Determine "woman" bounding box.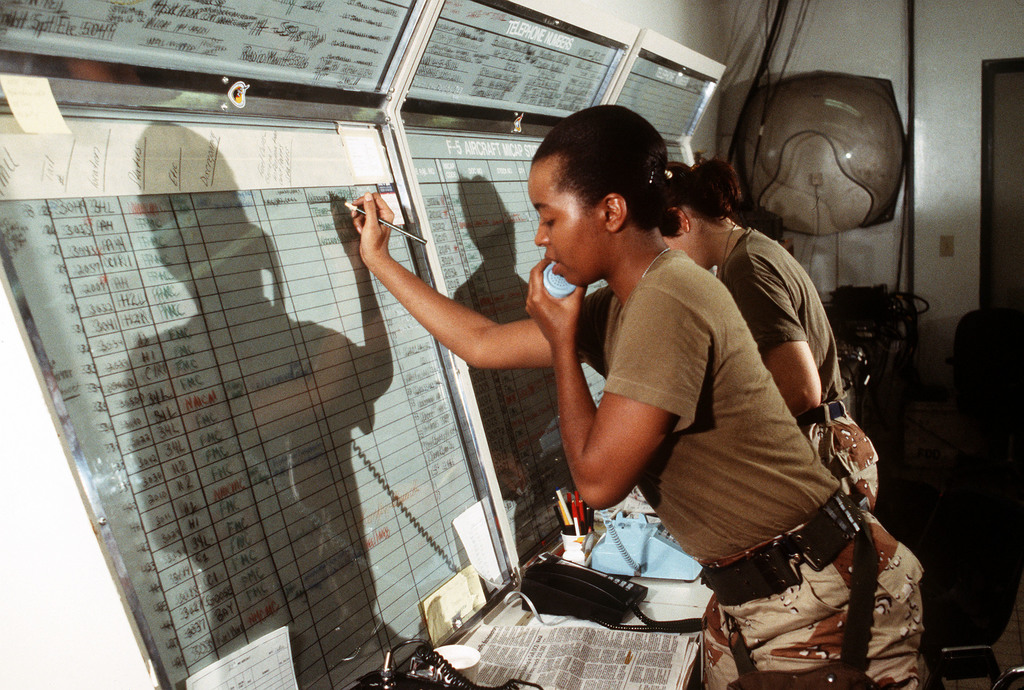
Determined: [353, 107, 927, 689].
